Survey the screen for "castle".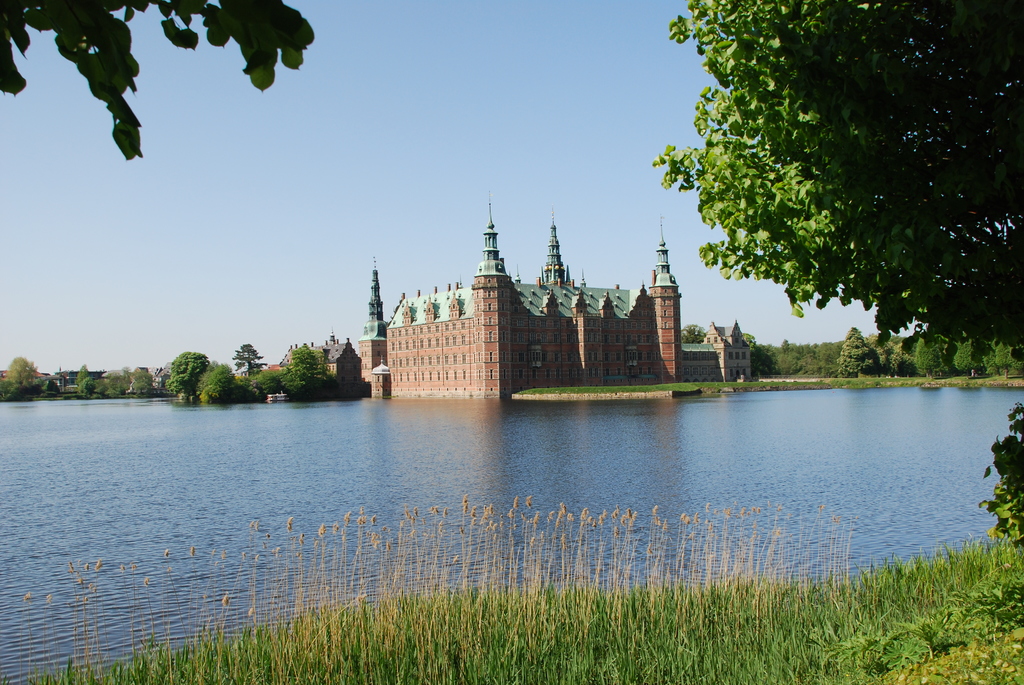
Survey found: <bbox>701, 315, 754, 384</bbox>.
